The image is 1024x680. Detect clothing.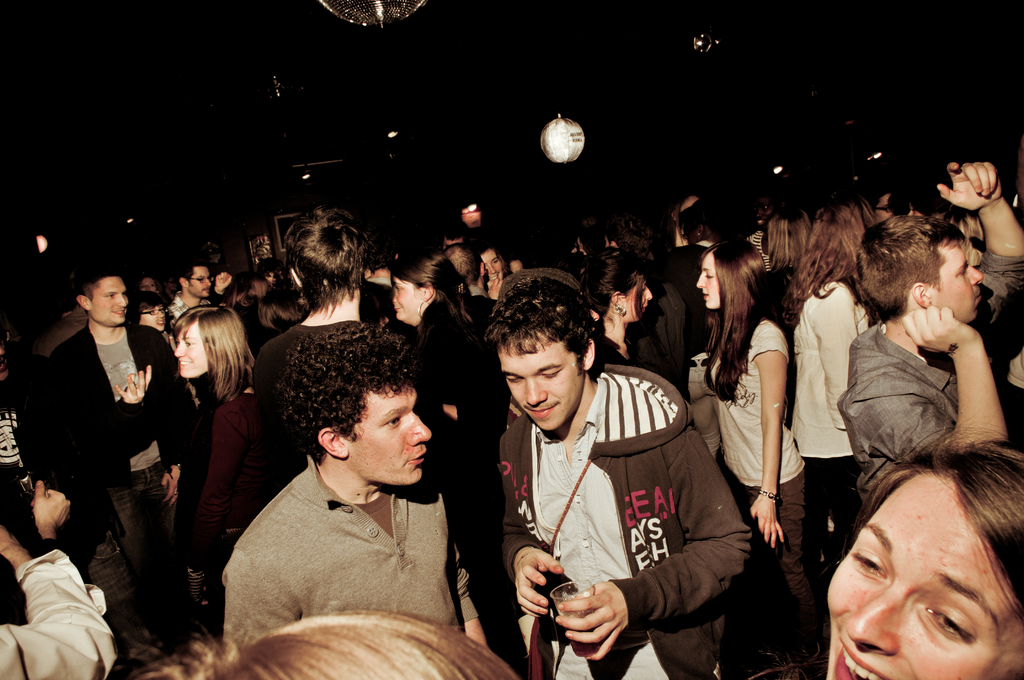
Detection: crop(204, 389, 260, 544).
